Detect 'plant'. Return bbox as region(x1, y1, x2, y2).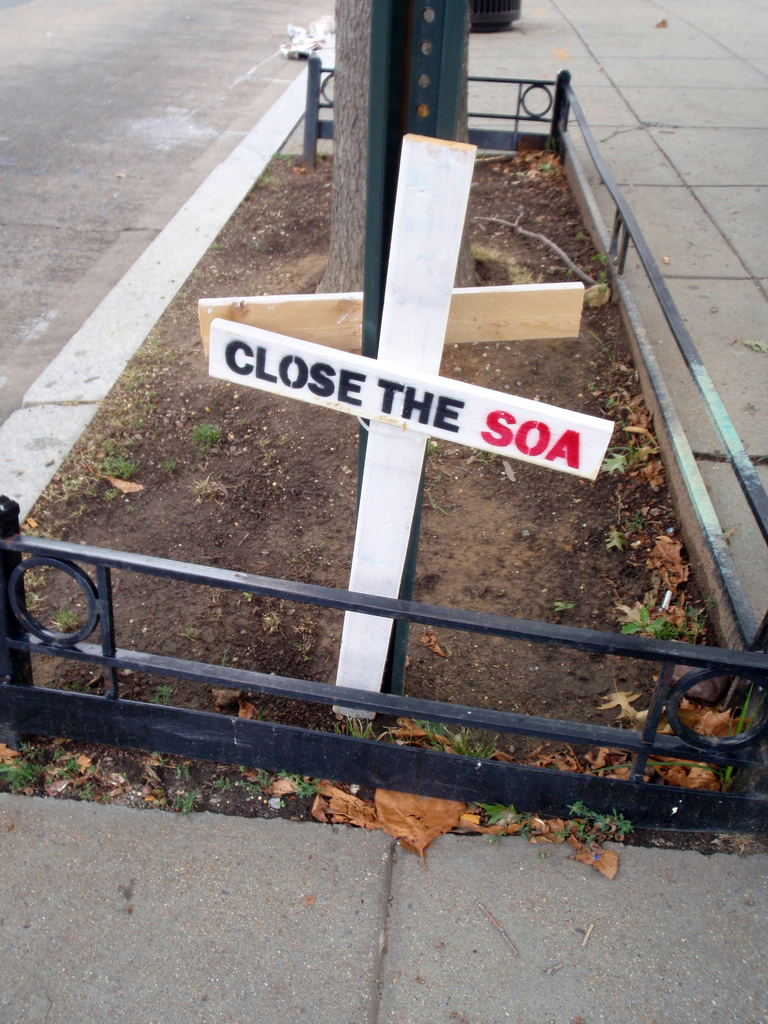
region(154, 691, 168, 713).
